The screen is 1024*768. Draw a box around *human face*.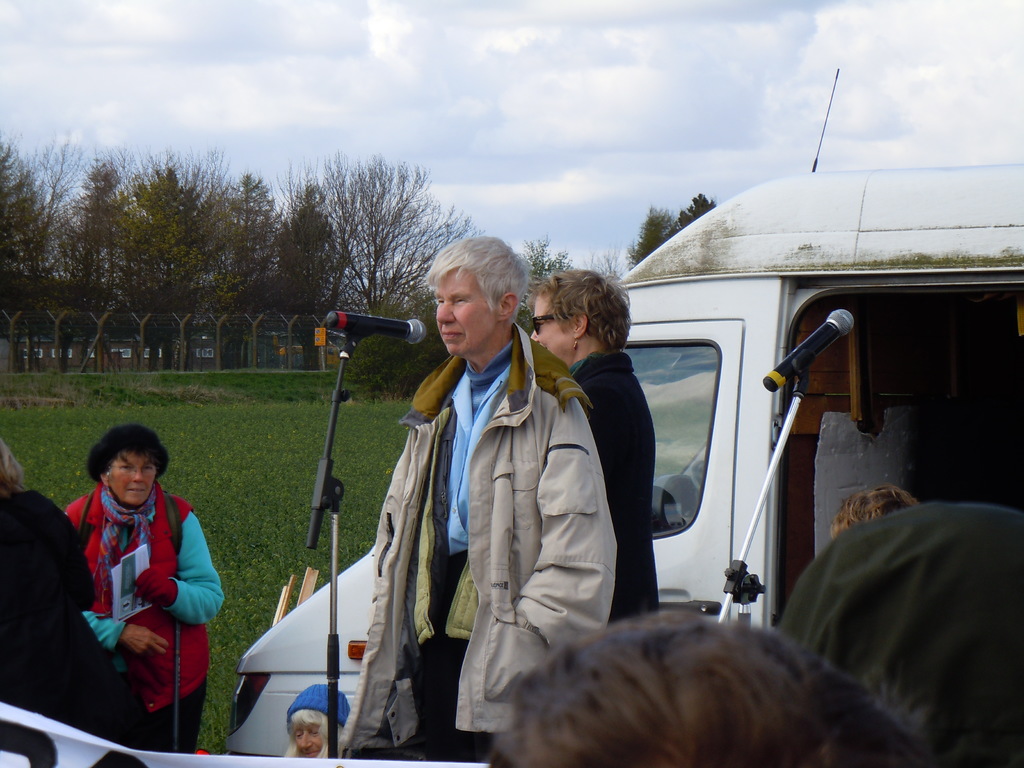
(x1=109, y1=454, x2=161, y2=499).
